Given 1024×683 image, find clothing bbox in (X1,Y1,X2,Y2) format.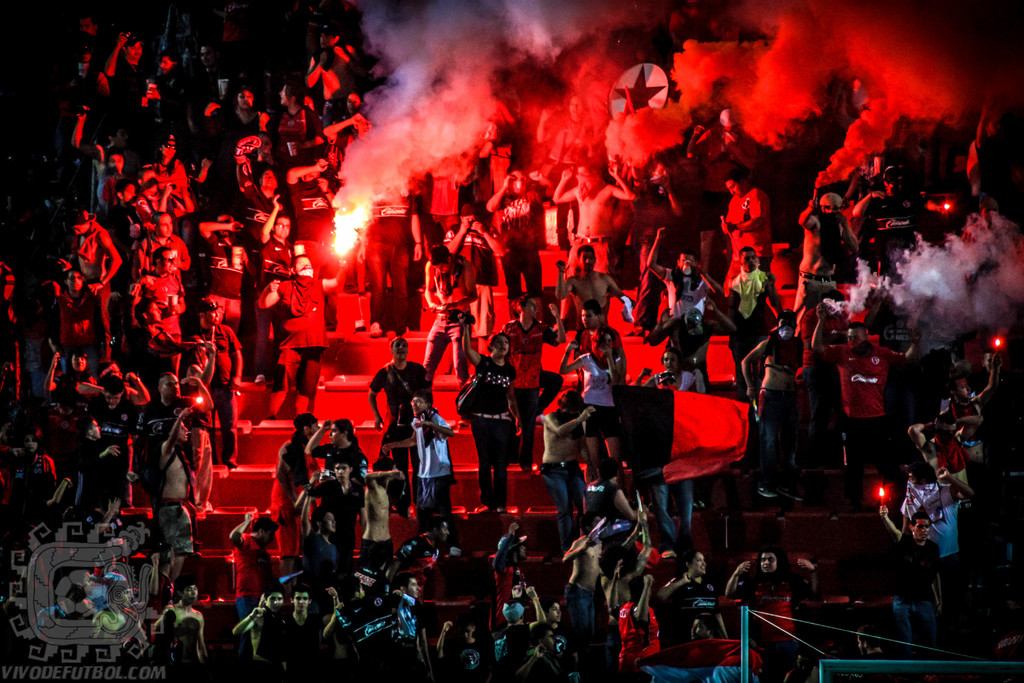
(365,187,412,327).
